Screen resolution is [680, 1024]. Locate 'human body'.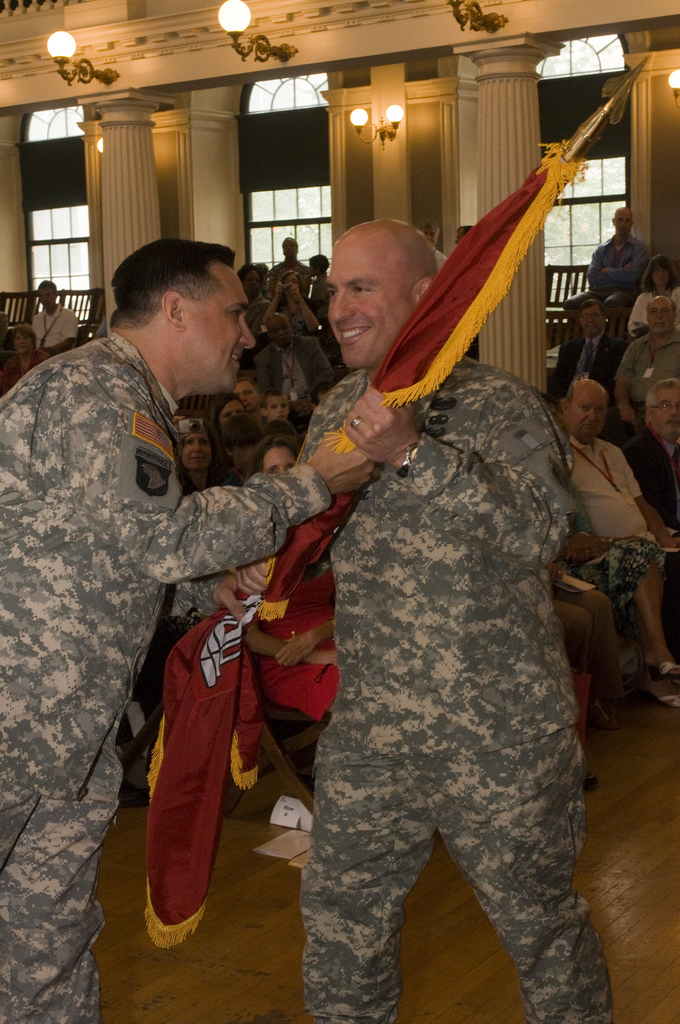
(273, 262, 306, 285).
